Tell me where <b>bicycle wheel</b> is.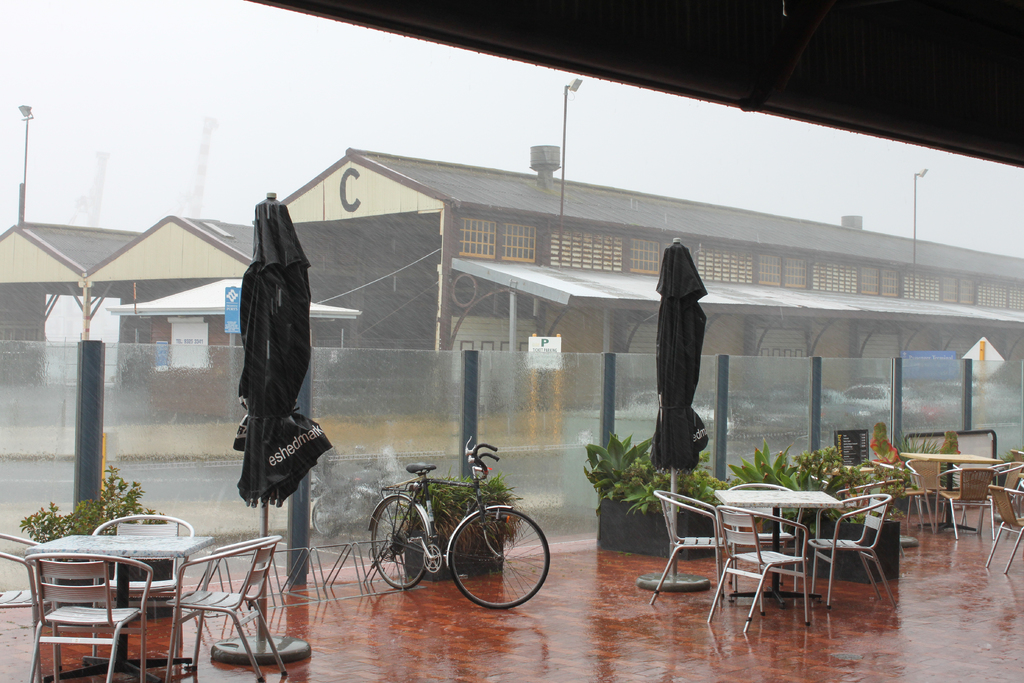
<b>bicycle wheel</b> is at select_region(369, 491, 435, 589).
